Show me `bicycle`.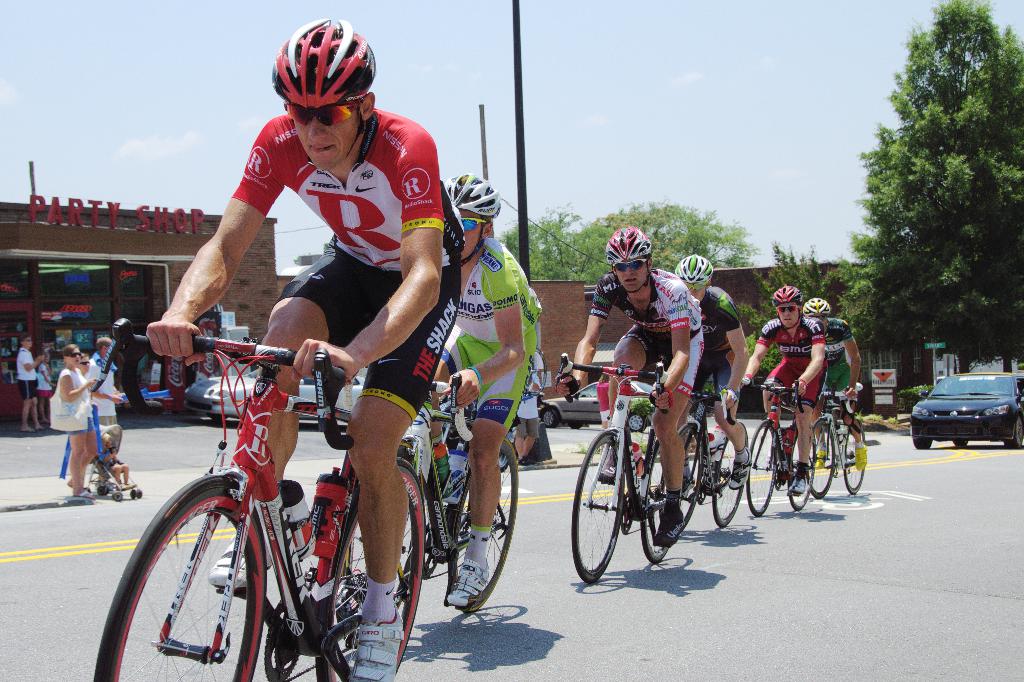
`bicycle` is here: x1=741, y1=378, x2=815, y2=514.
